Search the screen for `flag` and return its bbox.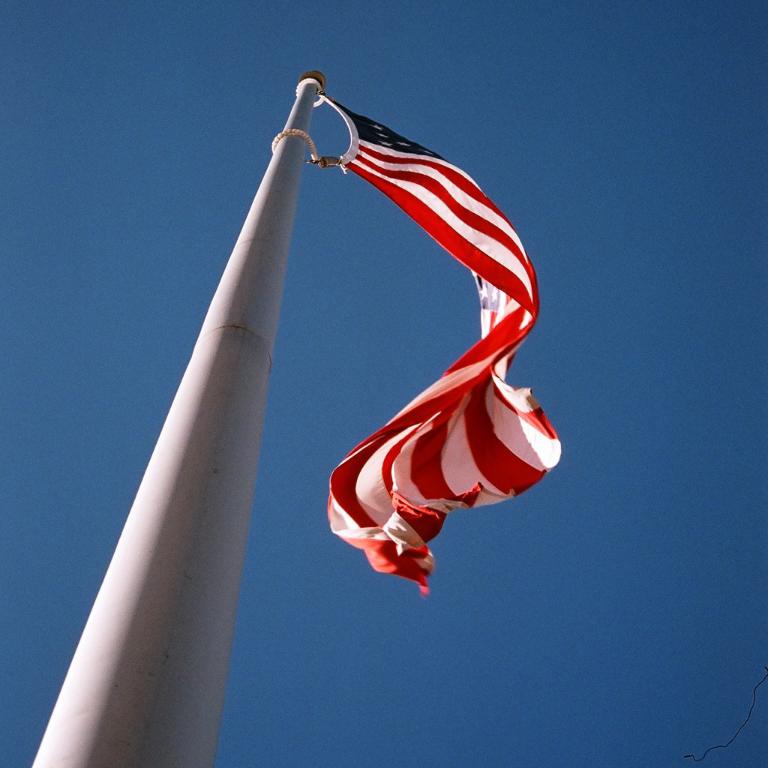
Found: box(316, 92, 563, 601).
